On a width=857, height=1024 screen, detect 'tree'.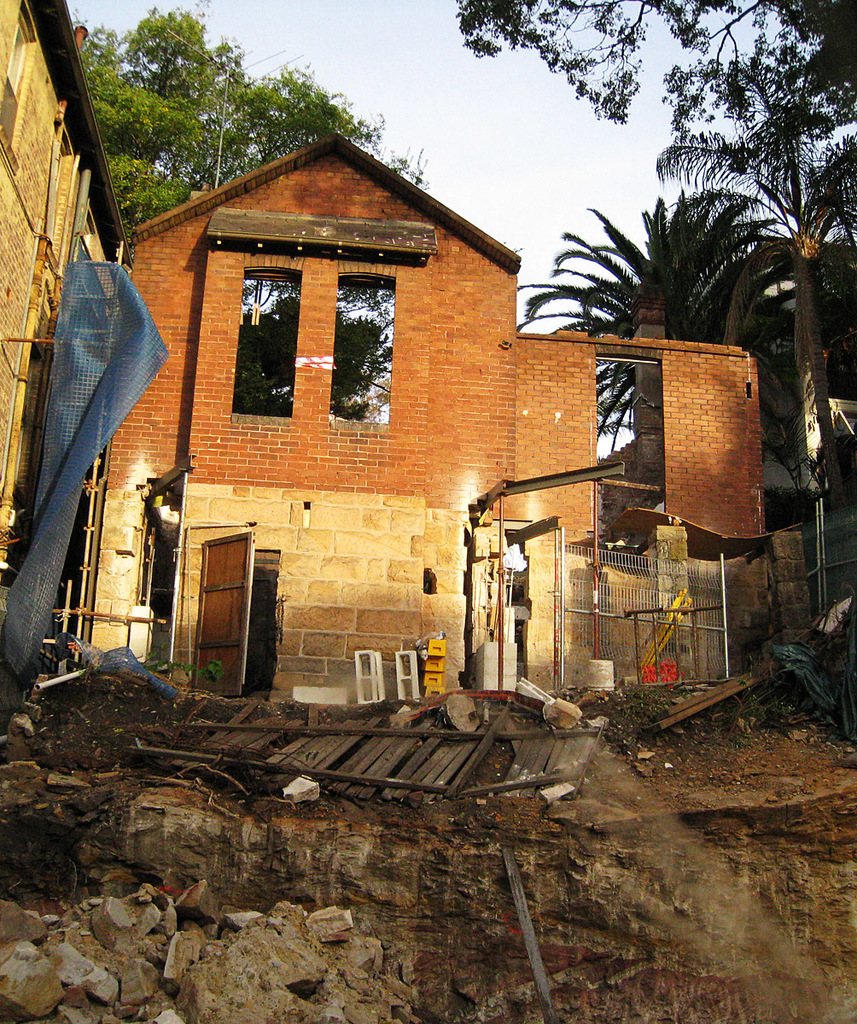
box(656, 55, 856, 503).
